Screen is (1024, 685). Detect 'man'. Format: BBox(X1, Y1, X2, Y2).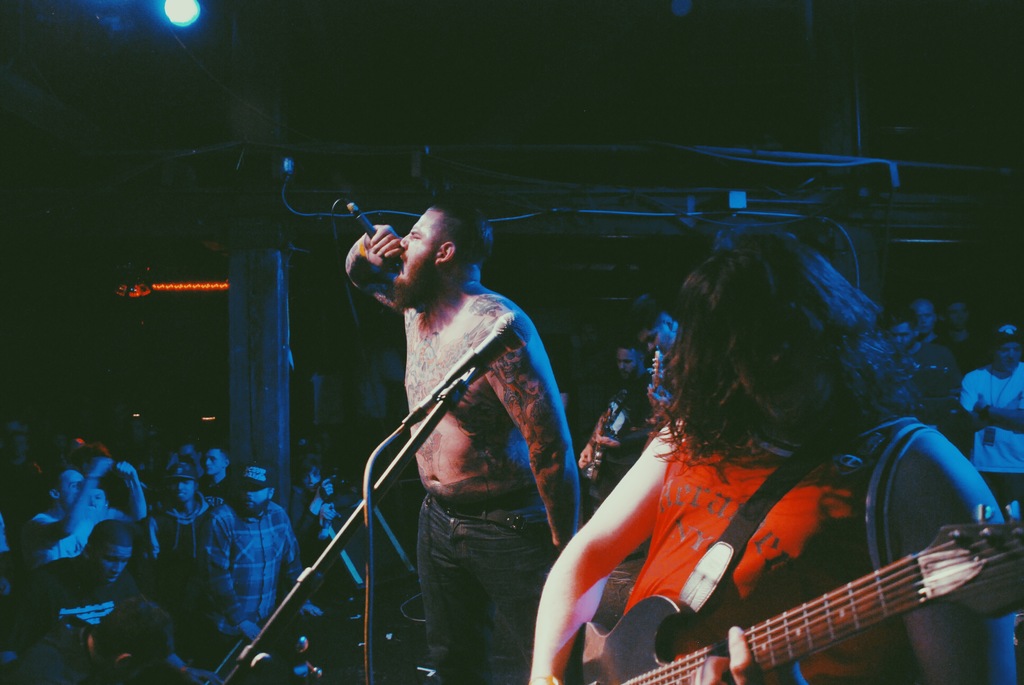
BBox(357, 187, 605, 677).
